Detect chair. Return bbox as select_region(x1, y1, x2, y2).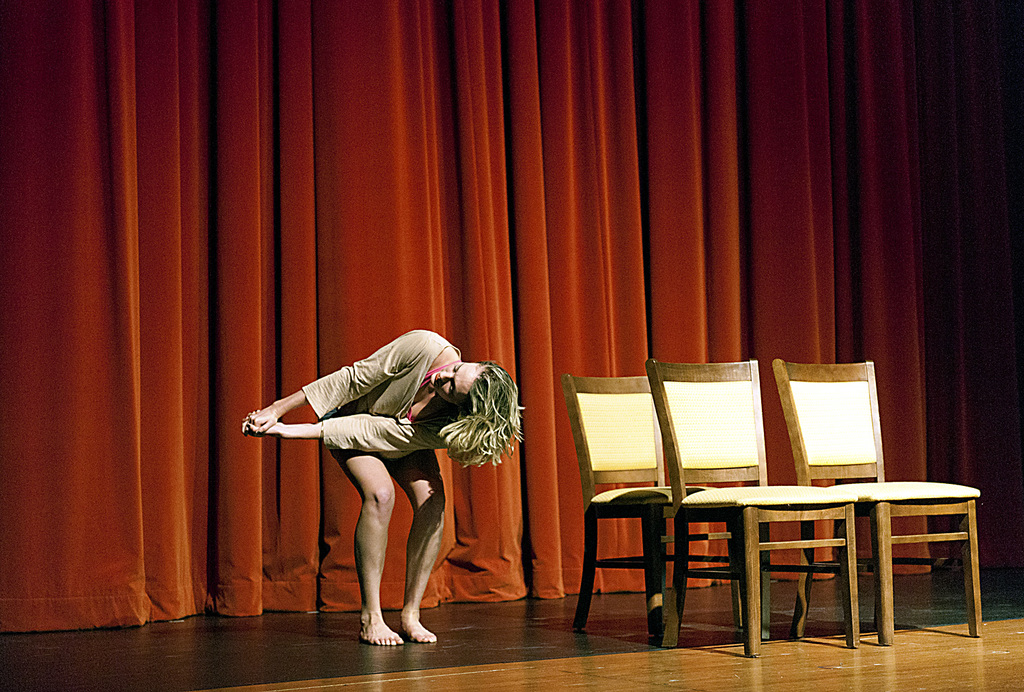
select_region(567, 369, 712, 648).
